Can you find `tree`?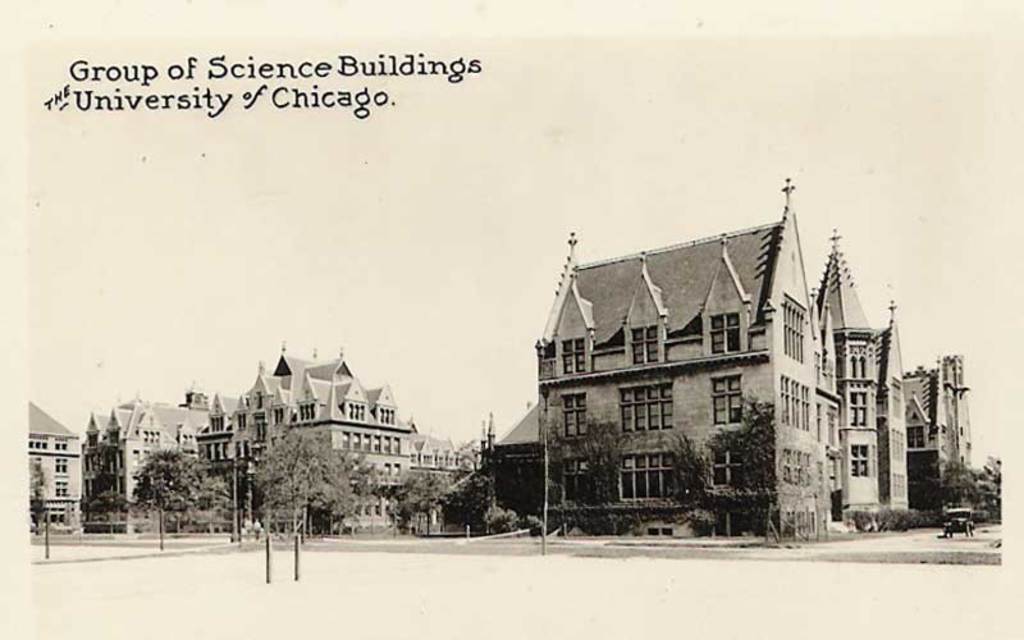
Yes, bounding box: (251, 422, 376, 547).
